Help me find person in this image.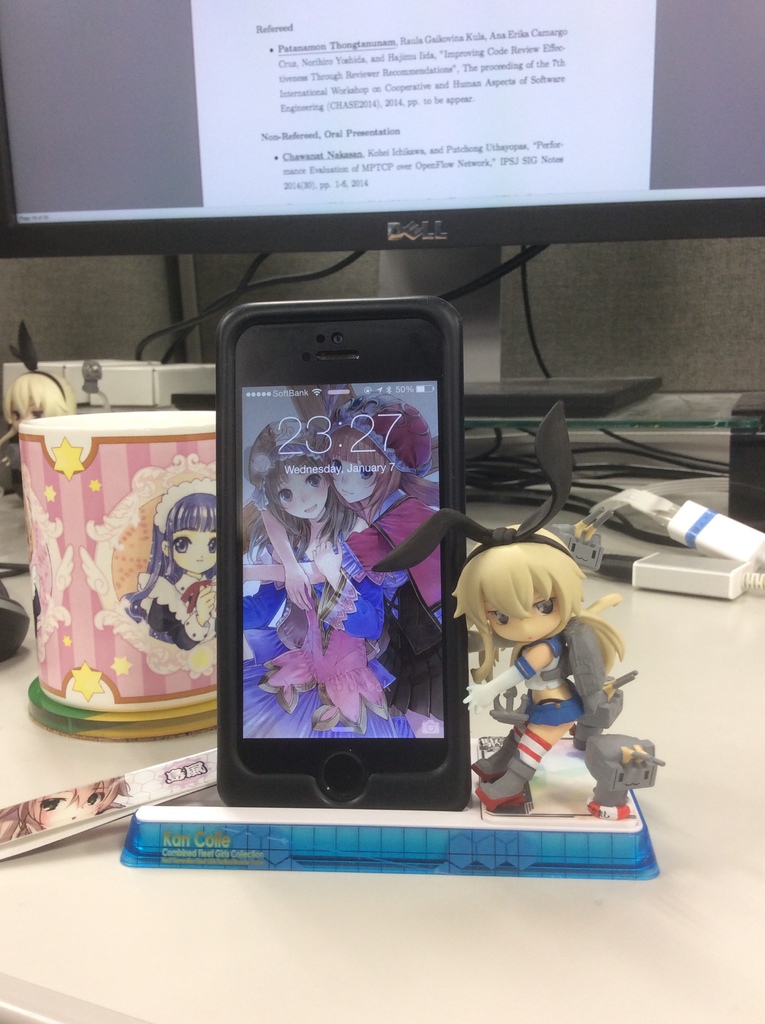
Found it: [226,431,378,729].
